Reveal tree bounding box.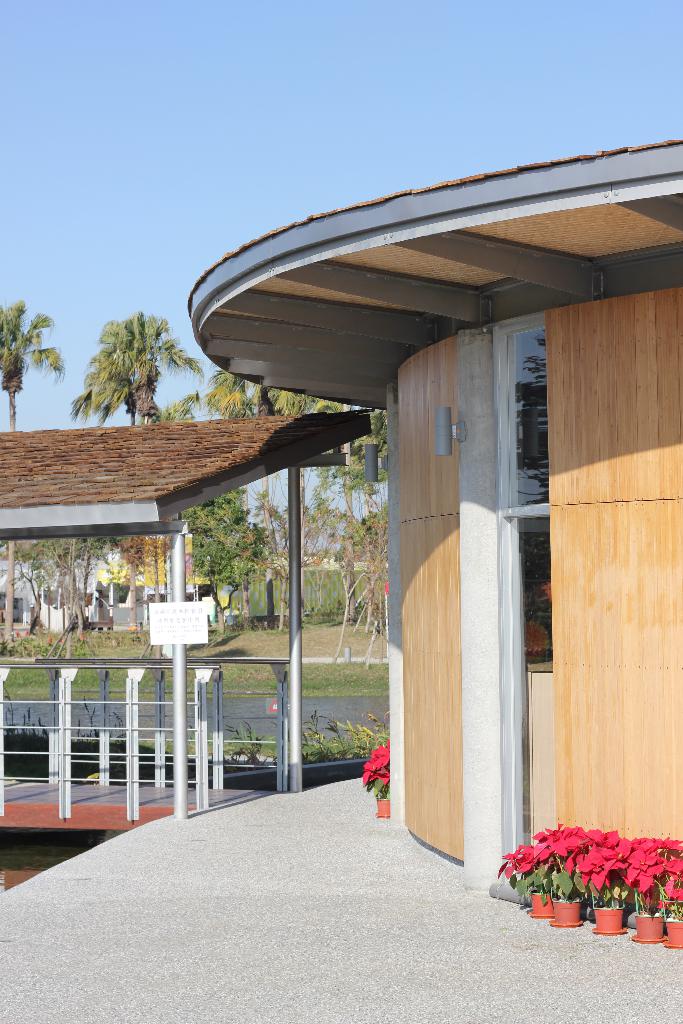
Revealed: [0, 292, 69, 657].
